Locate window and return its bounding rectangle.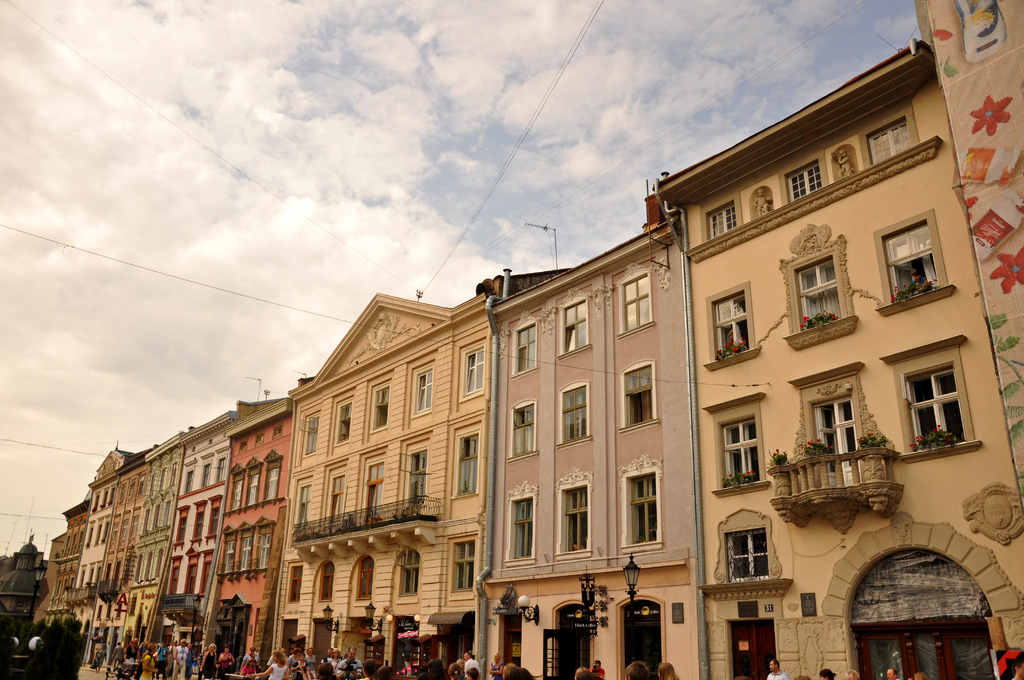
{"x1": 615, "y1": 258, "x2": 656, "y2": 334}.
